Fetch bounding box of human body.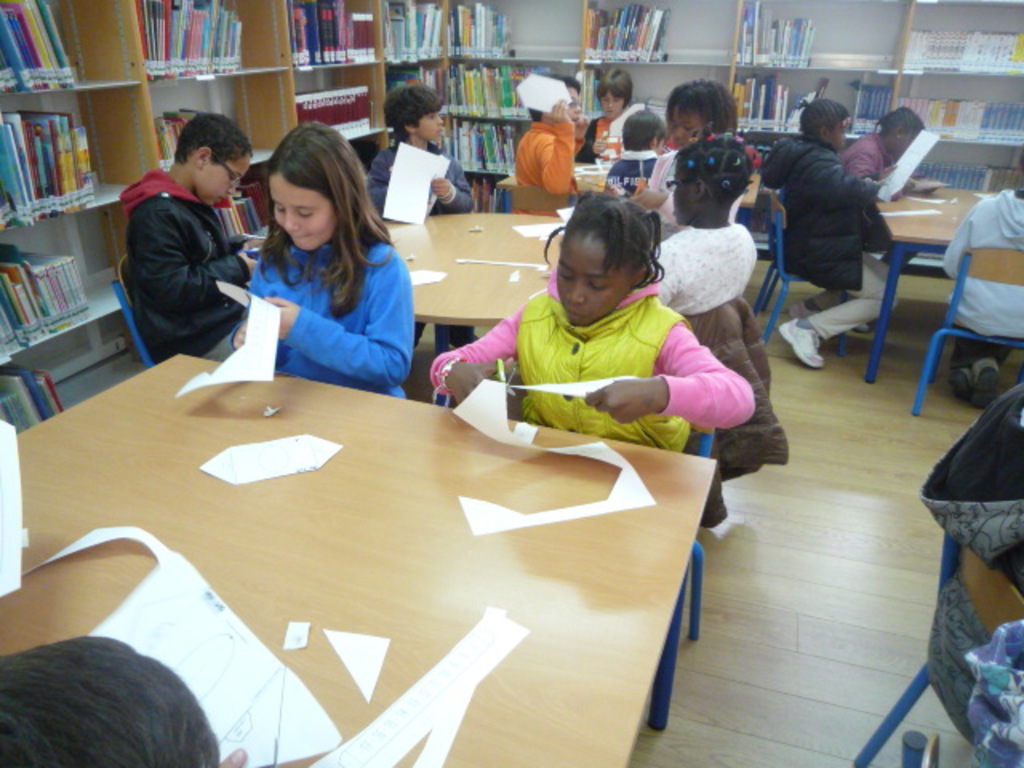
Bbox: x1=370, y1=138, x2=474, y2=226.
